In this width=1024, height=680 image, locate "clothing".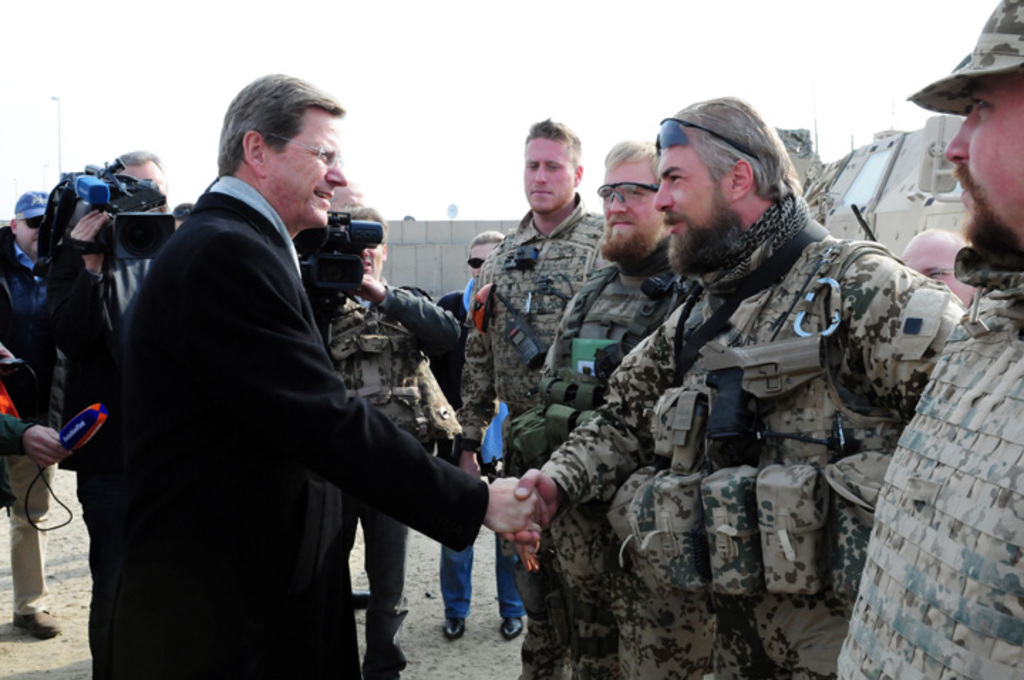
Bounding box: <bbox>538, 260, 677, 679</bbox>.
